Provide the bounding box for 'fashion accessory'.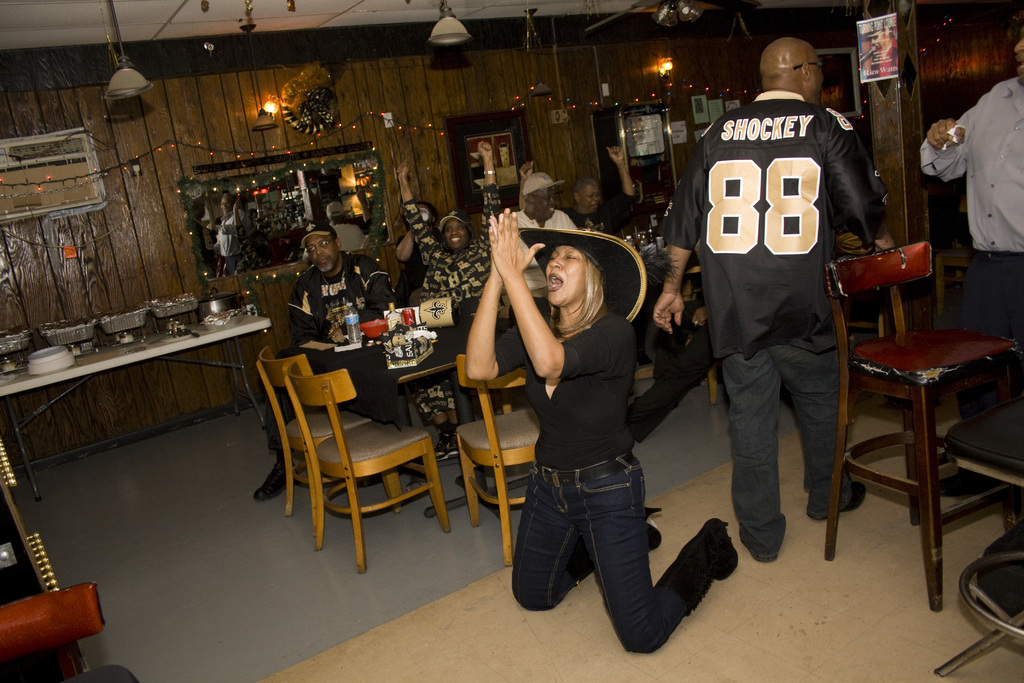
crop(435, 436, 447, 461).
